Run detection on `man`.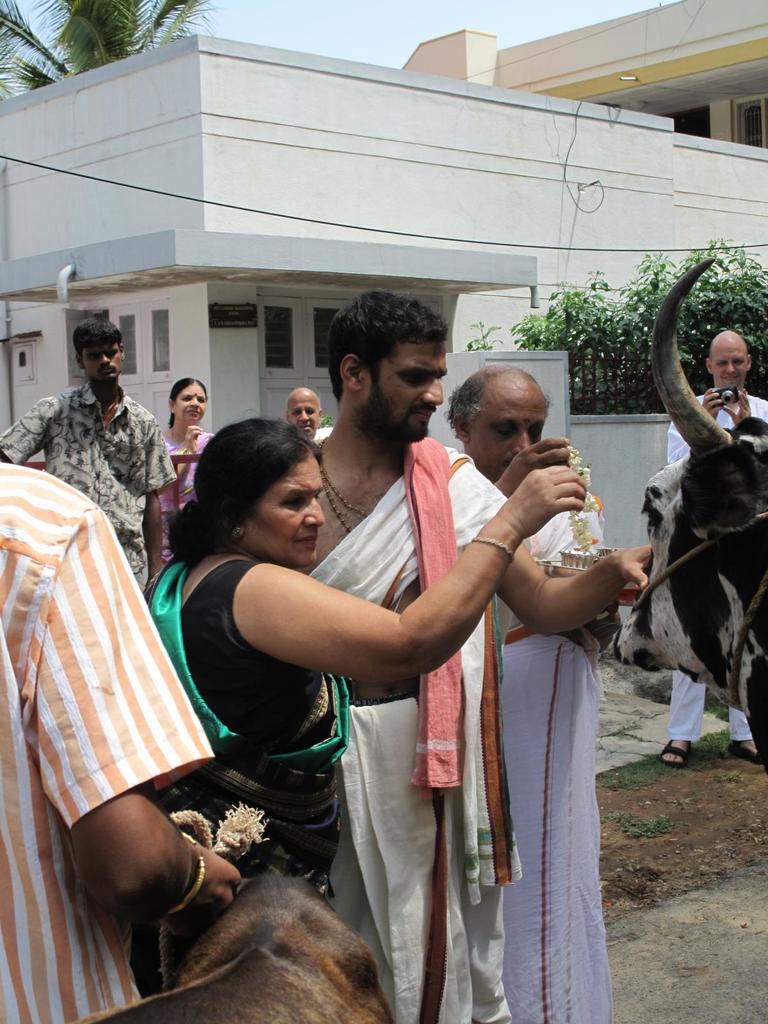
Result: (0, 319, 173, 605).
